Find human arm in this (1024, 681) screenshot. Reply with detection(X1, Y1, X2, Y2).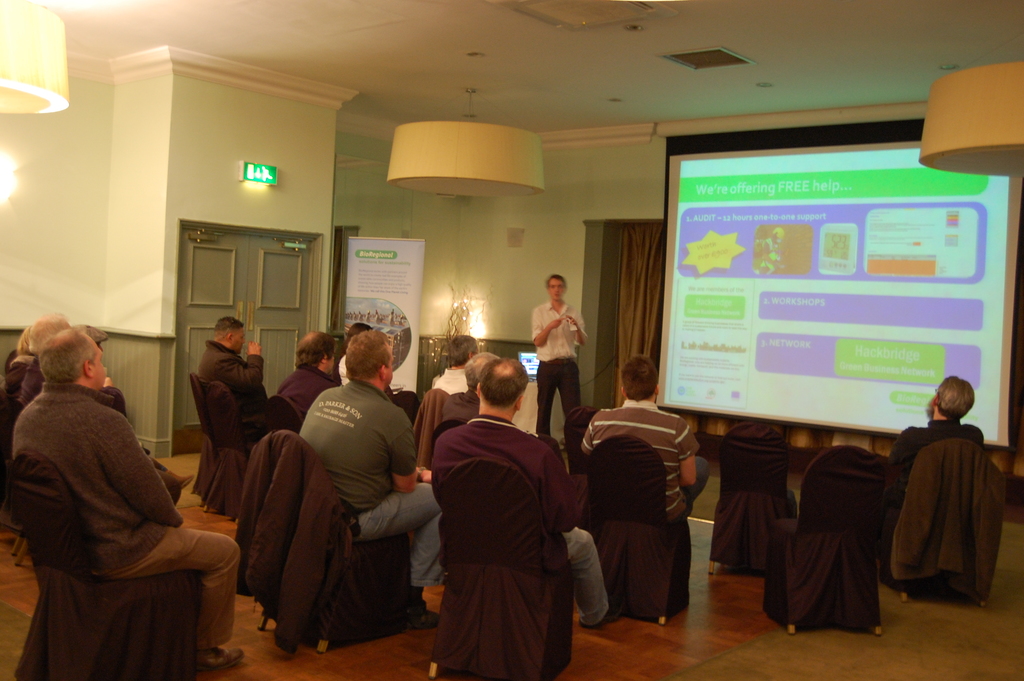
detection(387, 408, 422, 474).
